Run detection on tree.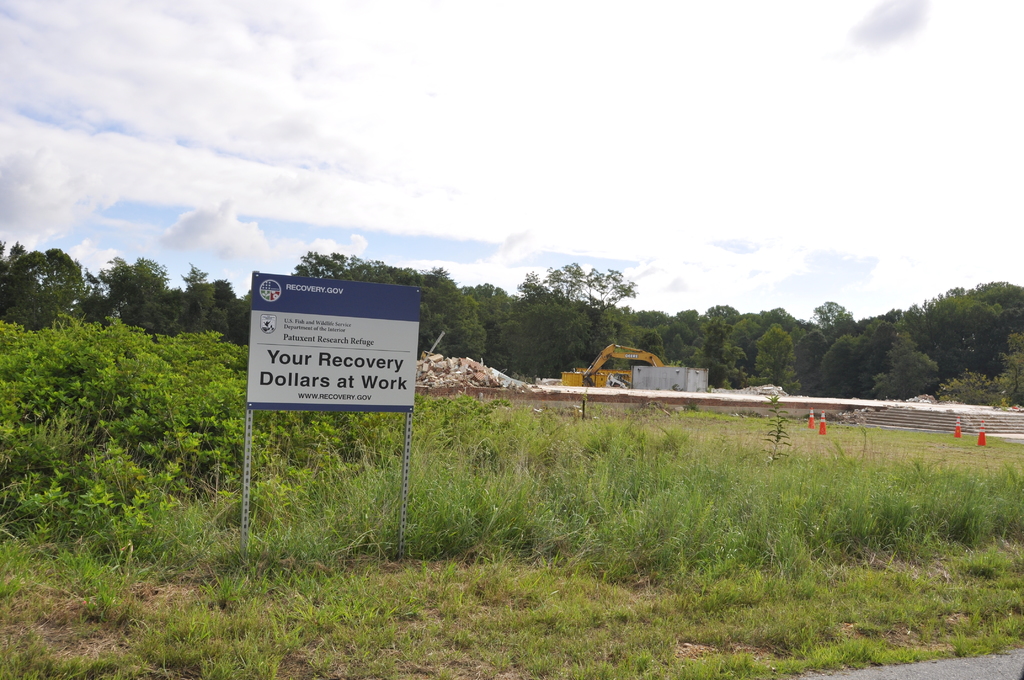
Result: locate(851, 270, 1021, 401).
